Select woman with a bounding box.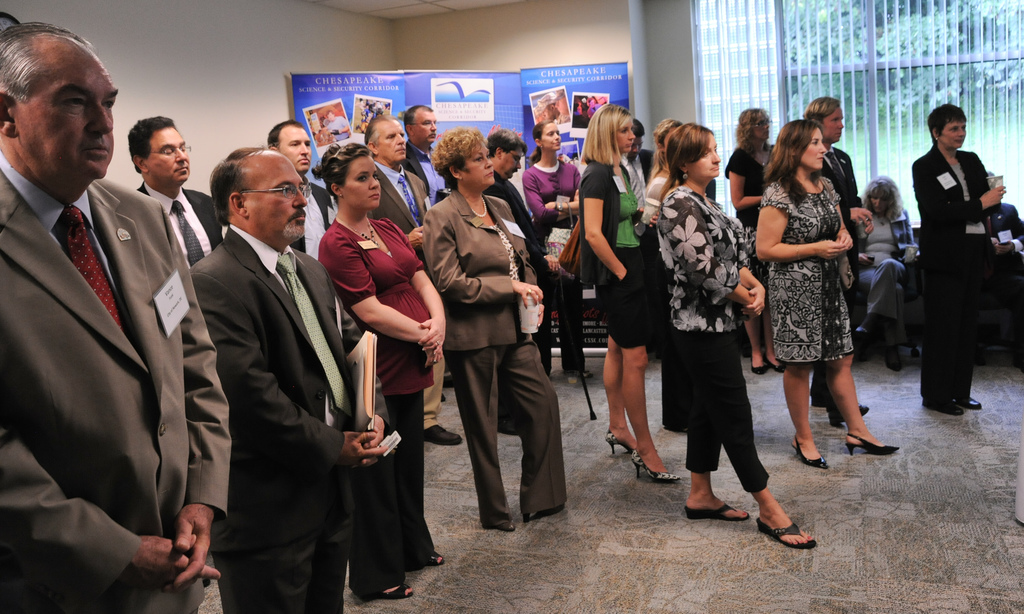
(415,125,570,534).
